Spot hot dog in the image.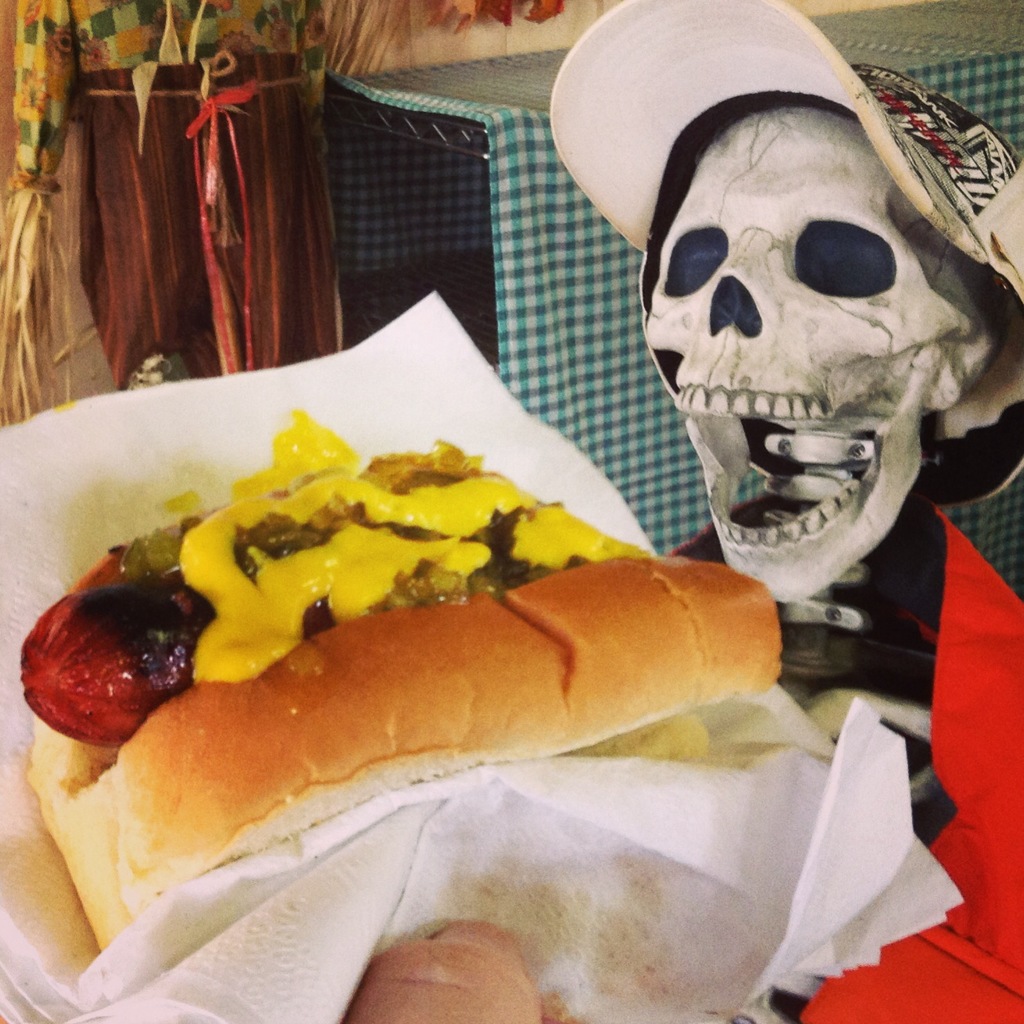
hot dog found at l=25, t=372, r=776, b=902.
